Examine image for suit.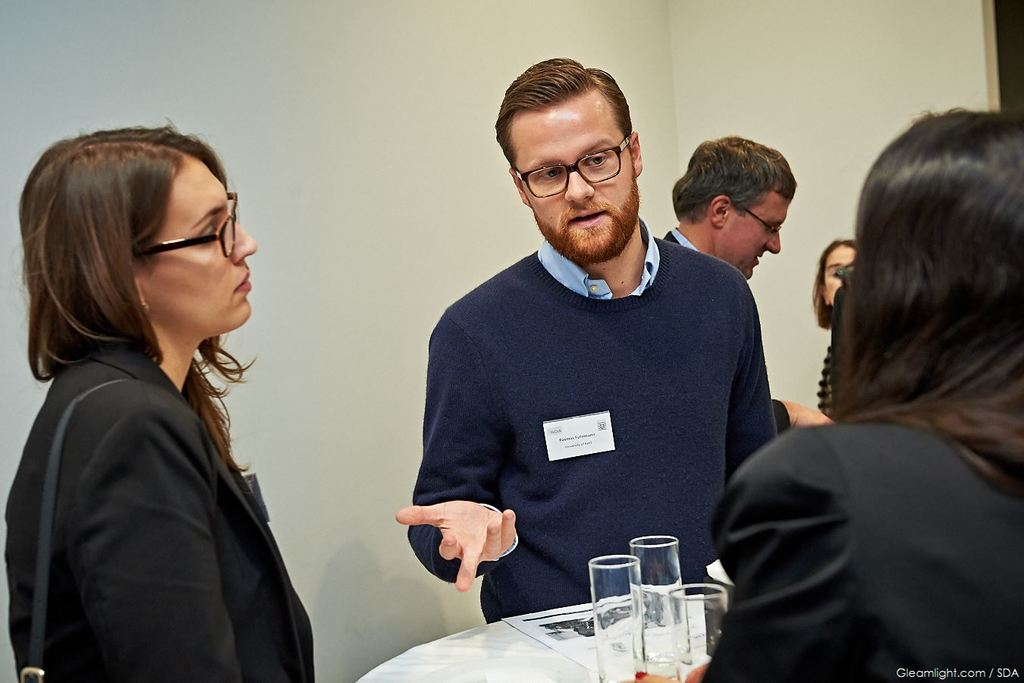
Examination result: crop(3, 352, 315, 682).
